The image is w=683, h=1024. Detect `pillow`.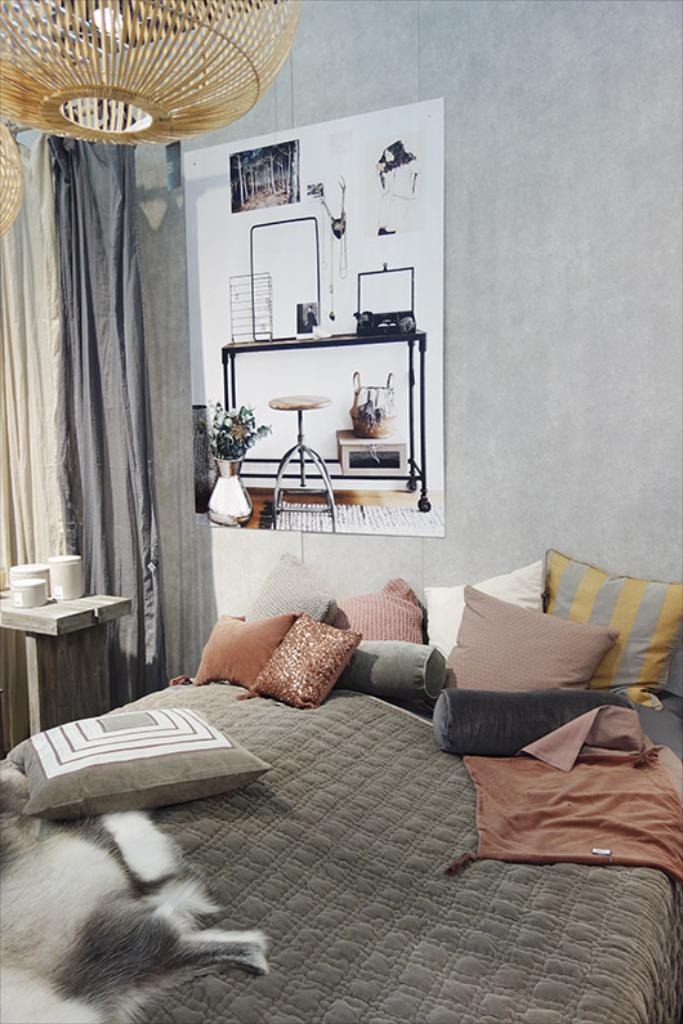
Detection: region(166, 616, 286, 683).
